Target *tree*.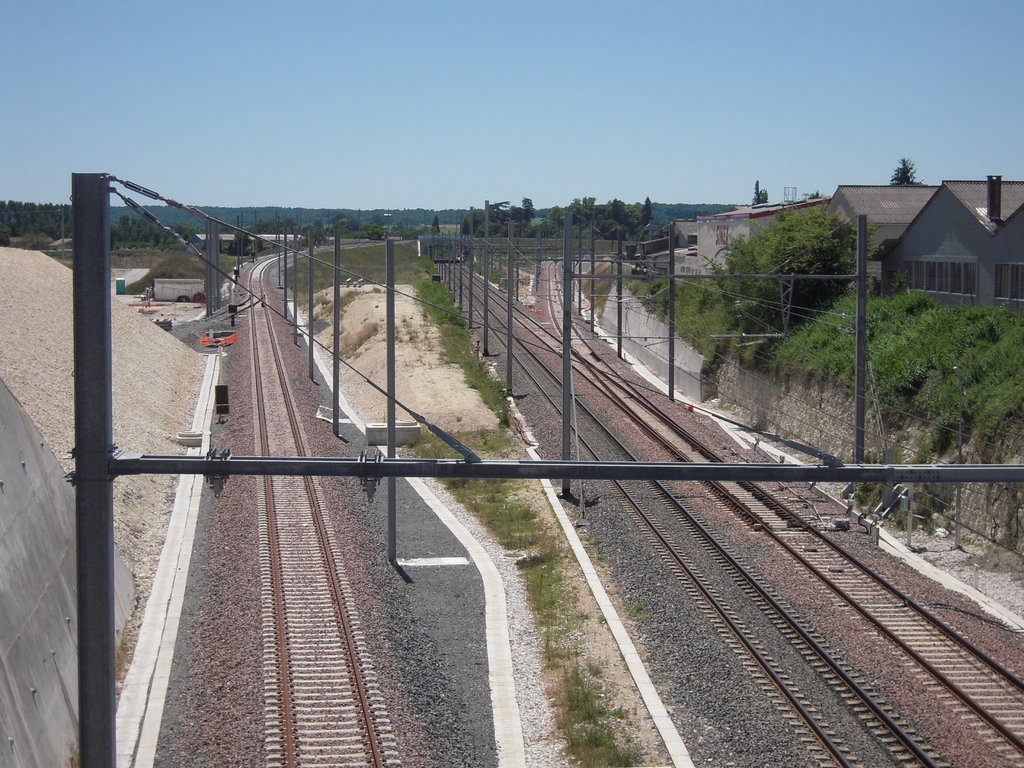
Target region: [x1=432, y1=209, x2=442, y2=236].
